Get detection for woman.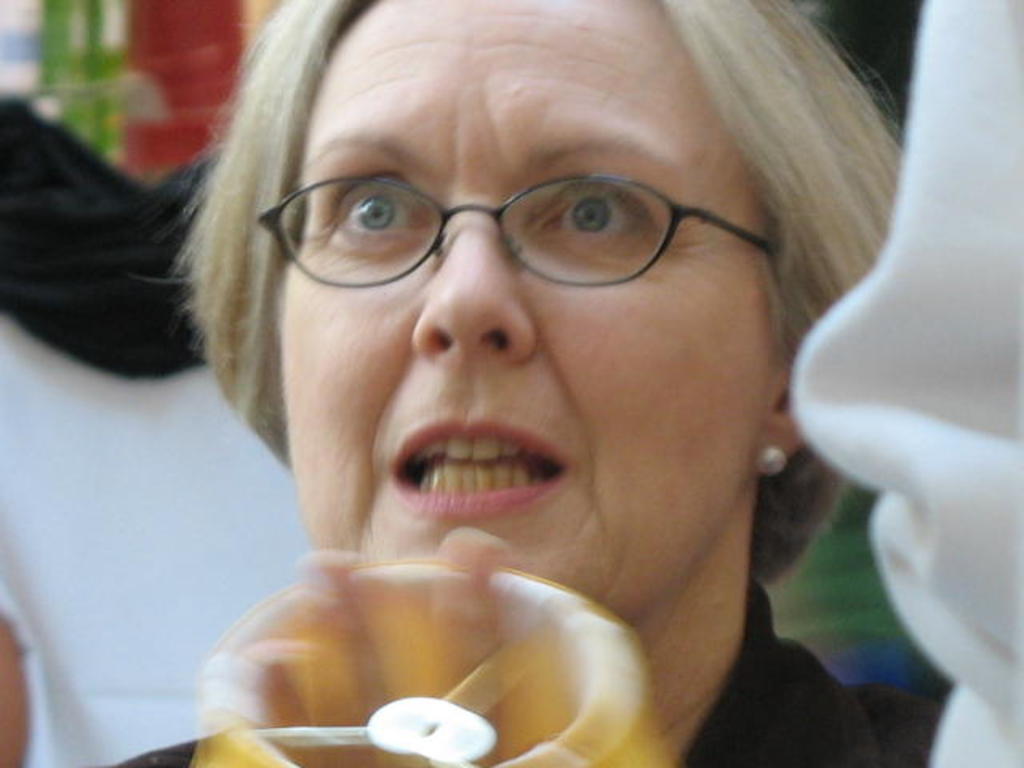
Detection: {"x1": 42, "y1": 0, "x2": 944, "y2": 758}.
